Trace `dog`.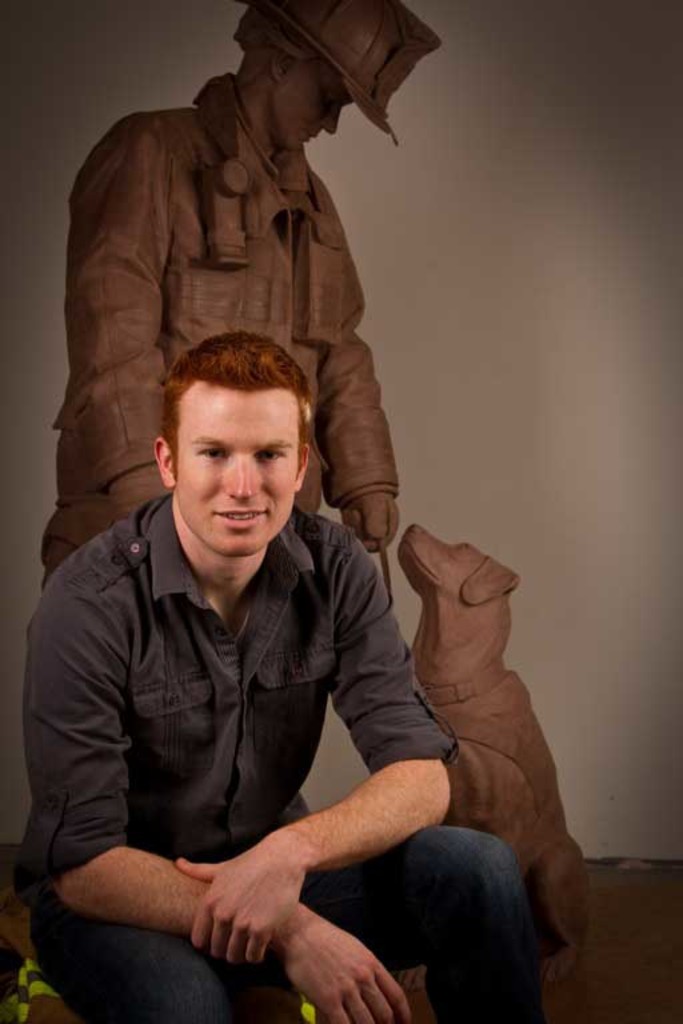
Traced to left=391, top=523, right=591, bottom=997.
